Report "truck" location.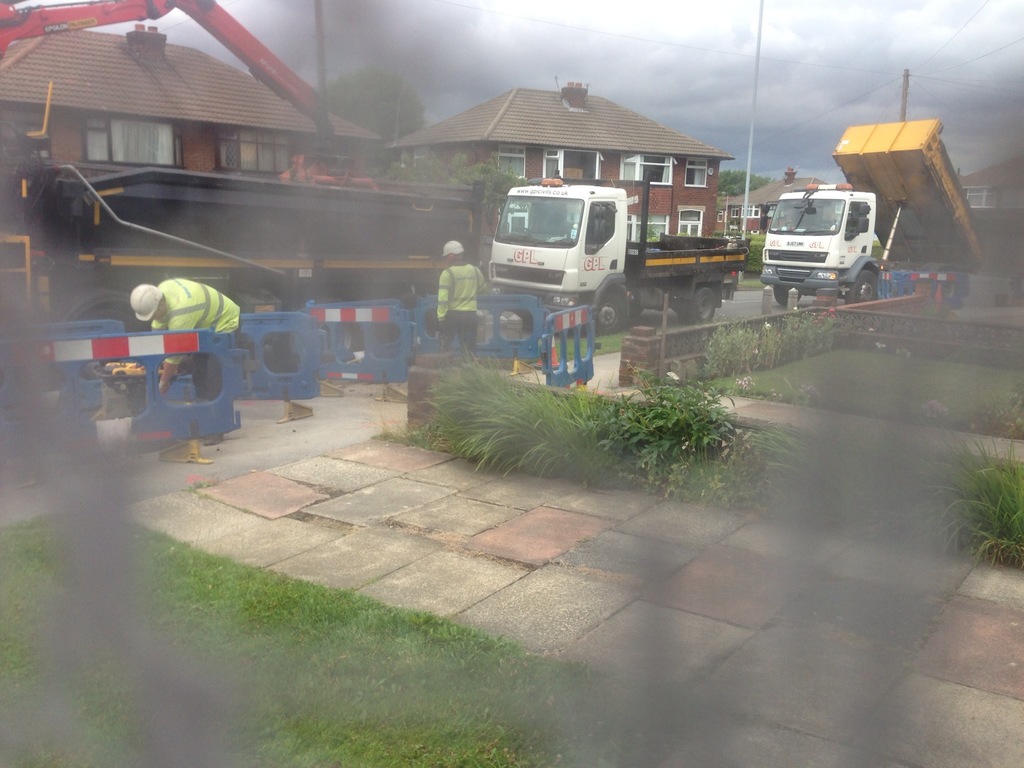
Report: (756, 119, 985, 314).
